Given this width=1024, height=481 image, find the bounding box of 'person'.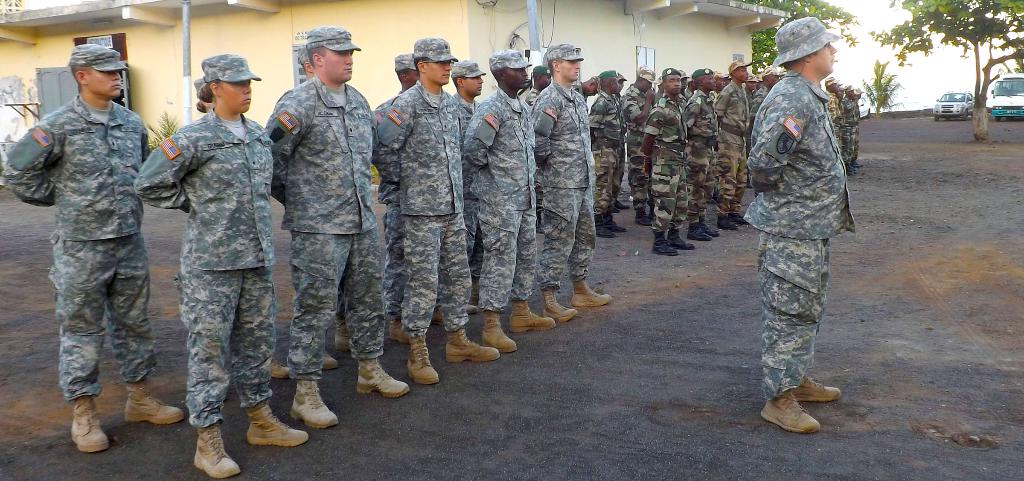
pyautogui.locateOnScreen(742, 17, 856, 432).
